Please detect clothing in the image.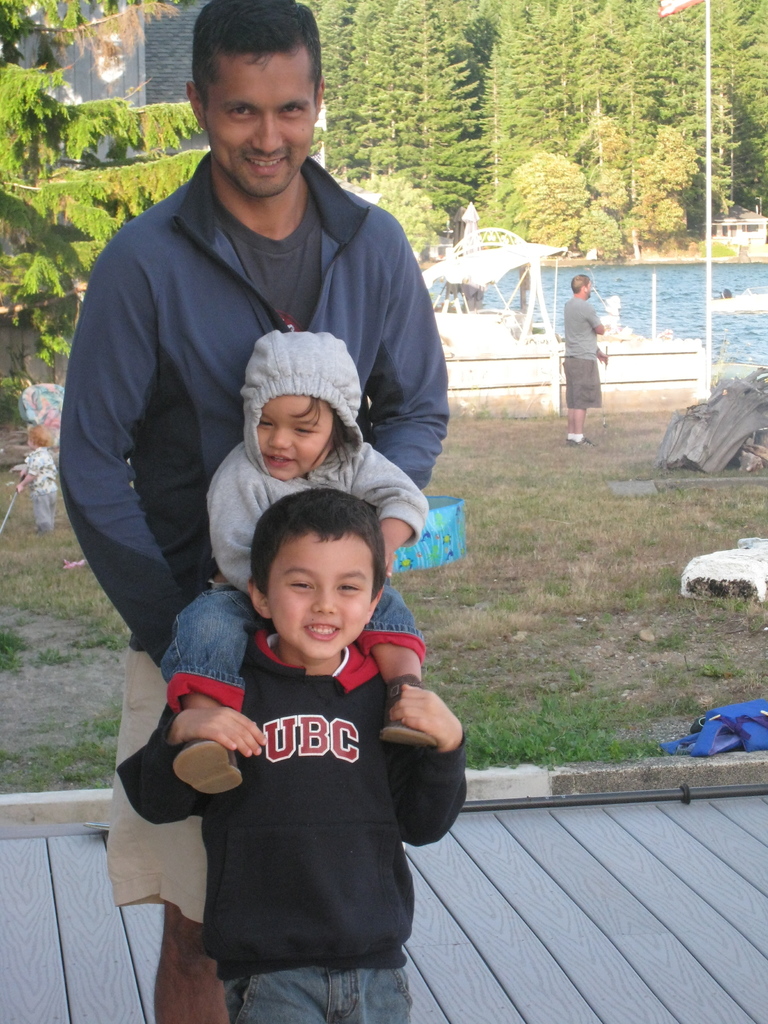
[x1=161, y1=328, x2=444, y2=722].
